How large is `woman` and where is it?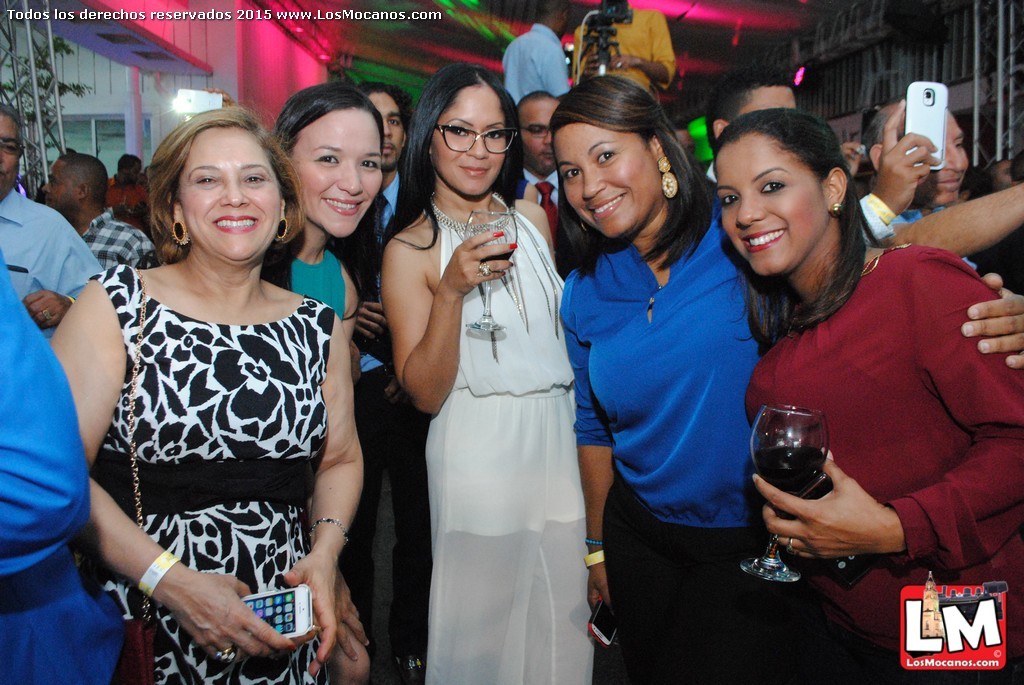
Bounding box: pyautogui.locateOnScreen(383, 74, 596, 681).
